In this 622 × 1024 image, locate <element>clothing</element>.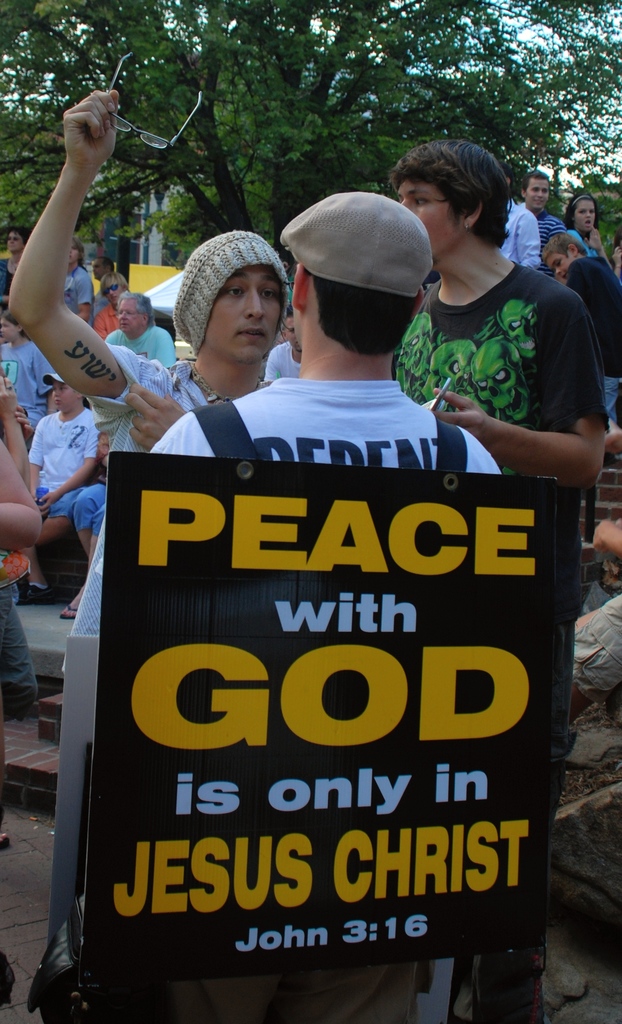
Bounding box: x1=58 y1=338 x2=265 y2=685.
